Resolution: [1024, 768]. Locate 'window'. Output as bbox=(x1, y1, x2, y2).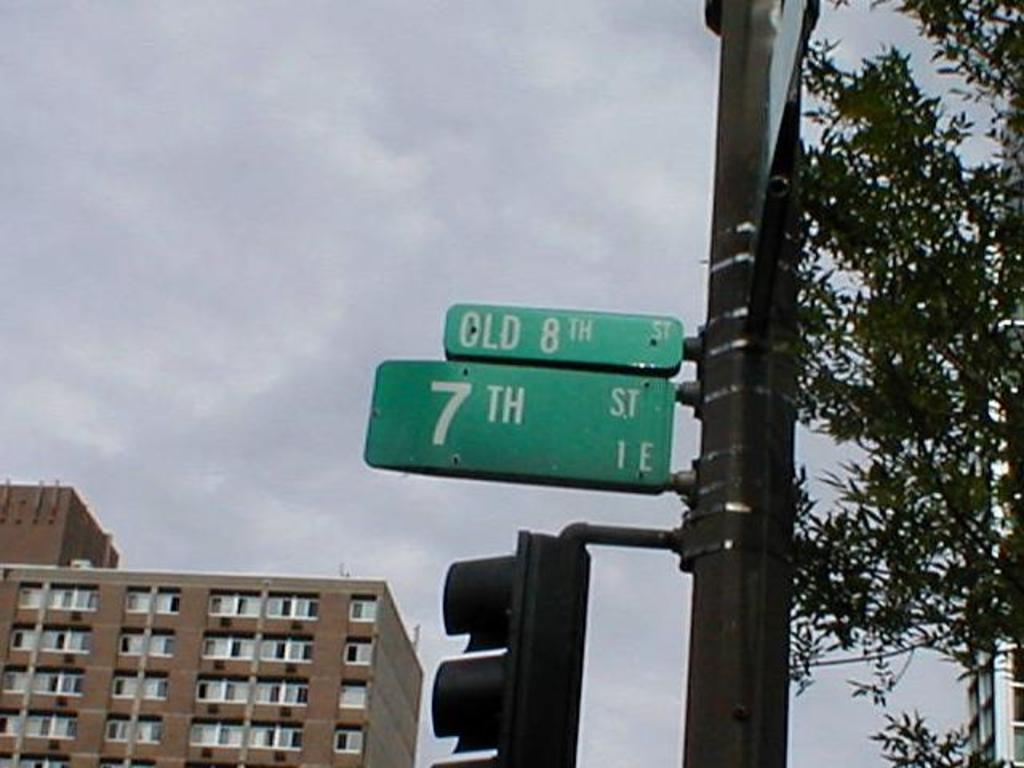
bbox=(102, 717, 163, 744).
